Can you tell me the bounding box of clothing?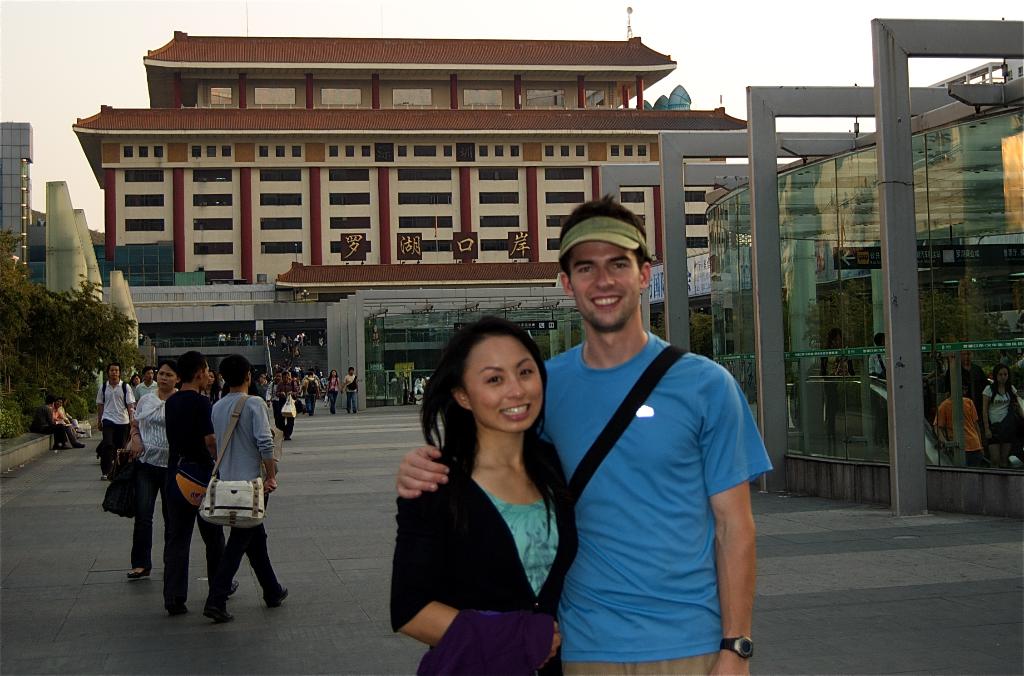
51/406/76/442.
